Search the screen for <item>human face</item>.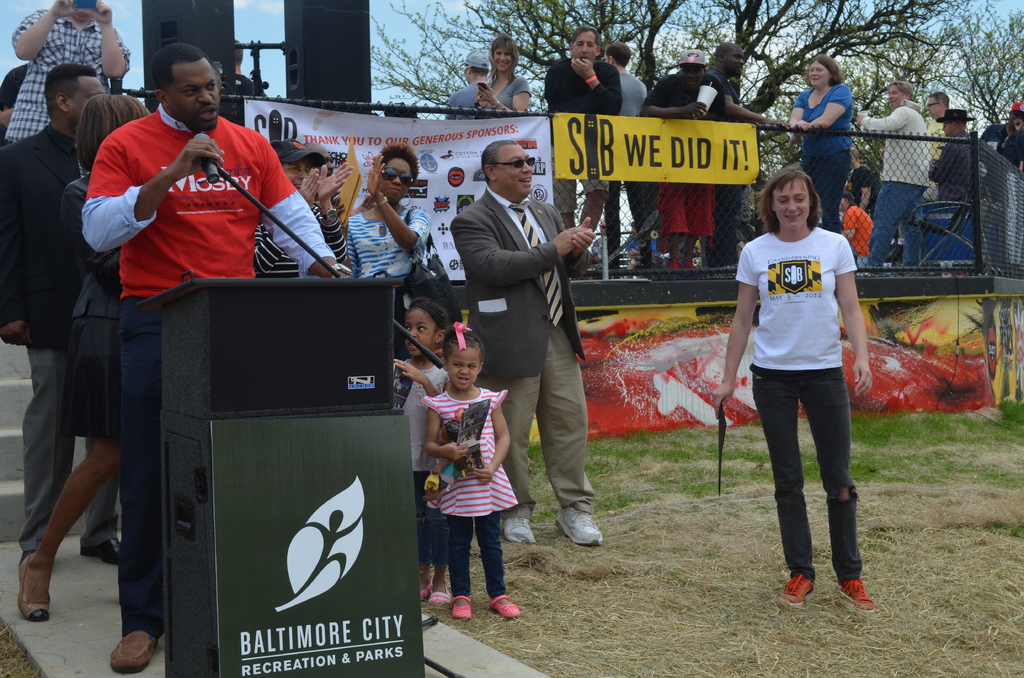
Found at crop(730, 51, 746, 78).
